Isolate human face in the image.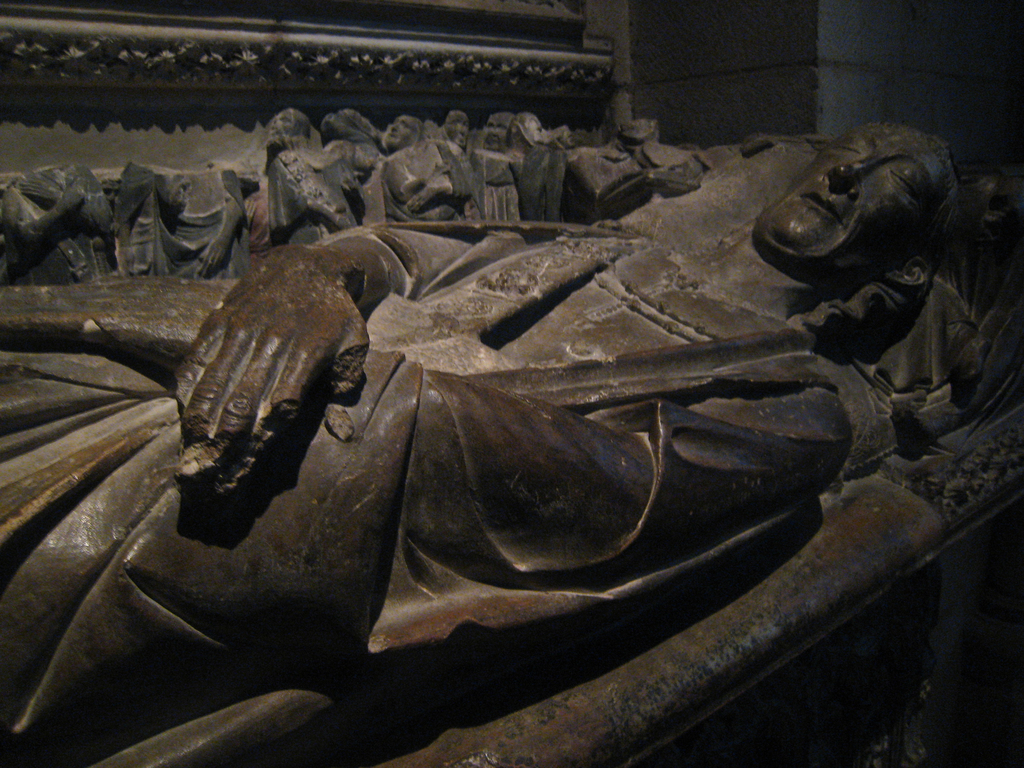
Isolated region: [487,115,509,145].
